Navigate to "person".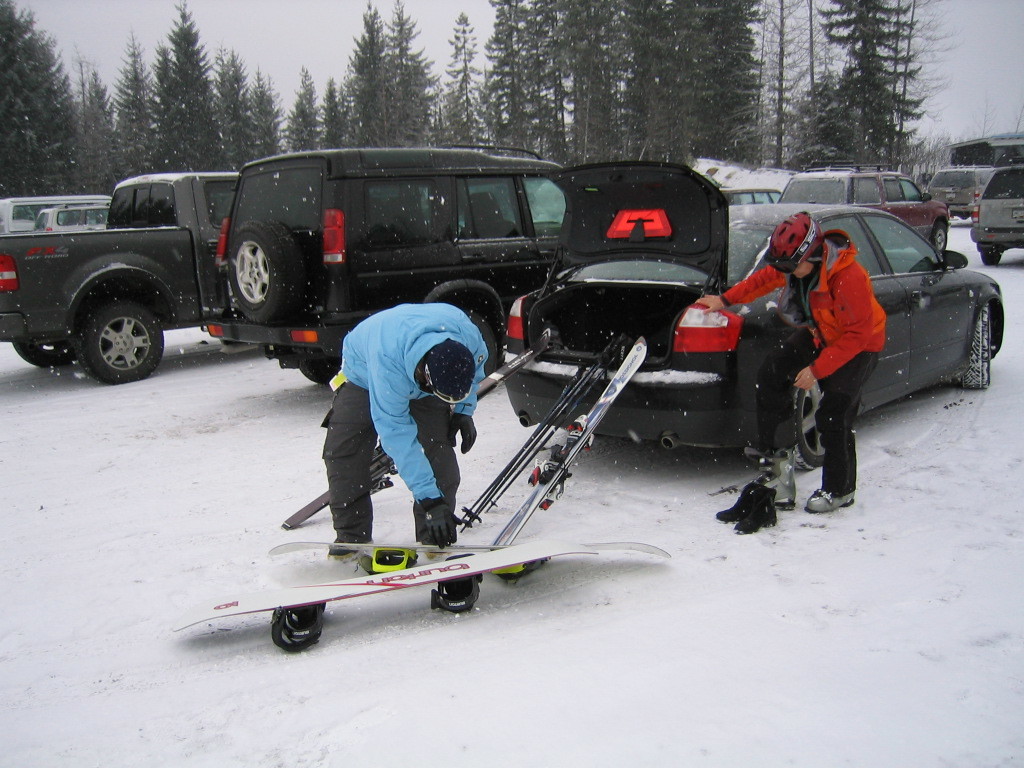
Navigation target: <box>693,215,886,524</box>.
